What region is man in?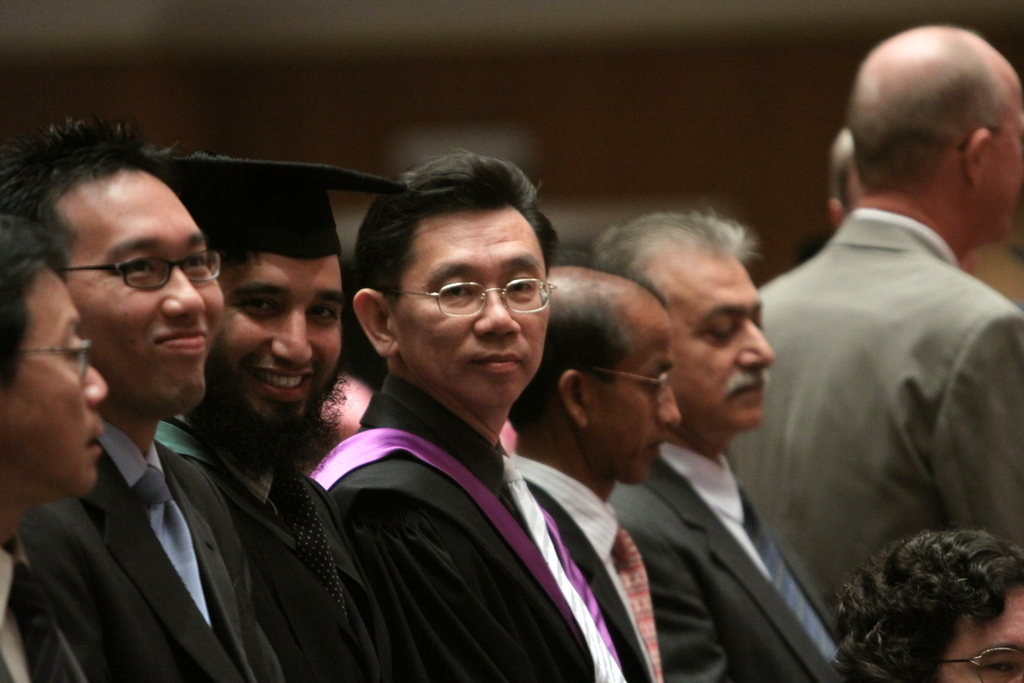
{"x1": 581, "y1": 206, "x2": 843, "y2": 682}.
